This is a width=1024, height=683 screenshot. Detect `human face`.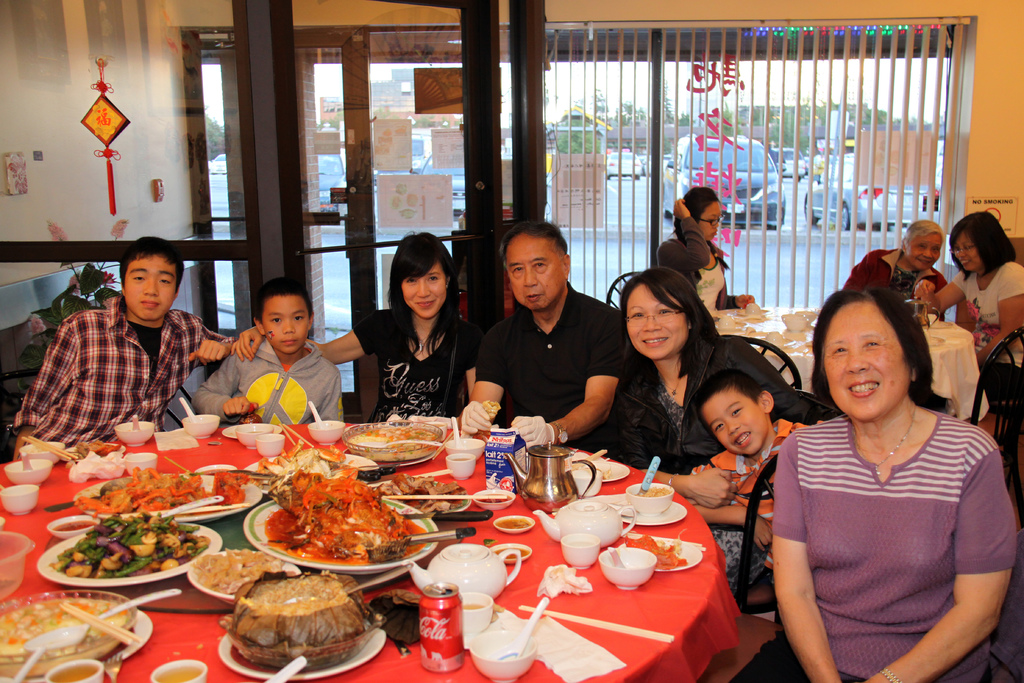
Rect(118, 248, 177, 318).
